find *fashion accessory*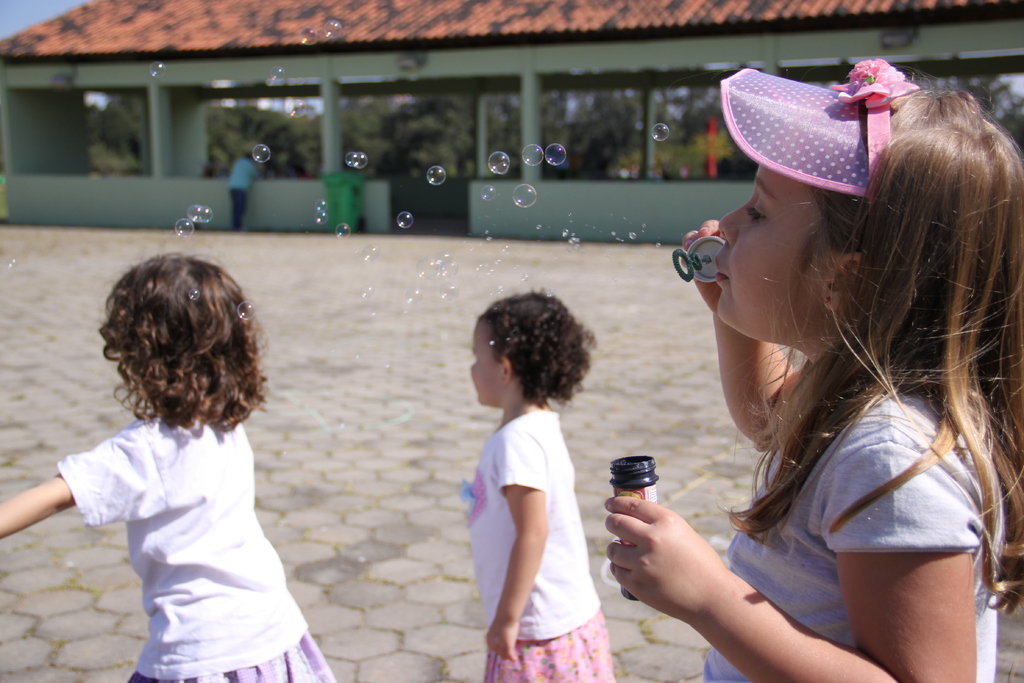
box=[717, 55, 922, 205]
